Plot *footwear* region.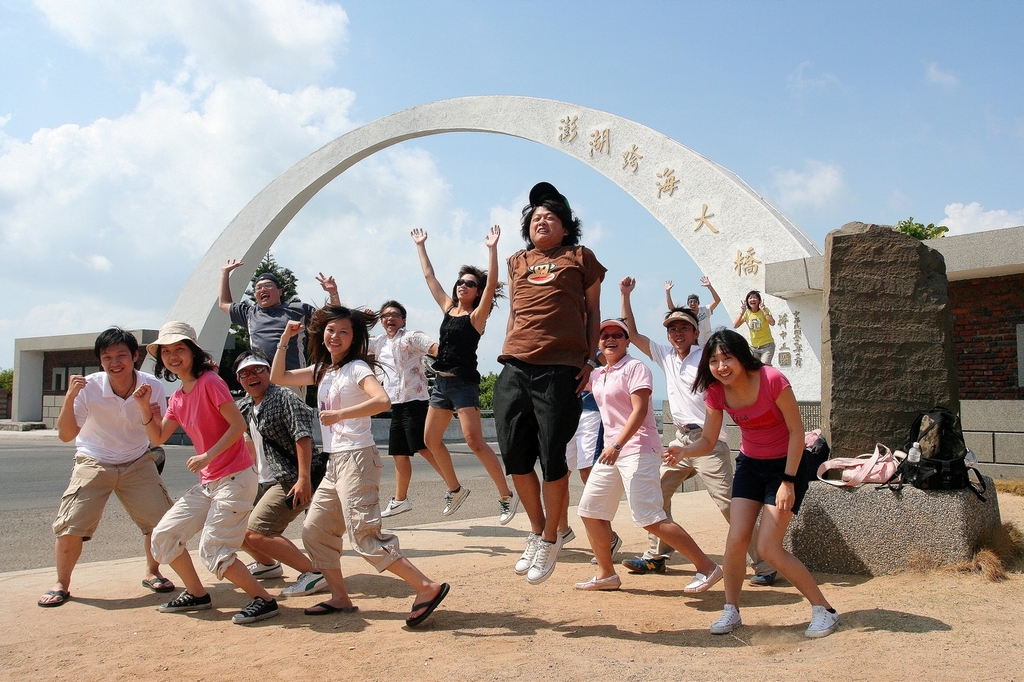
Plotted at [404, 580, 451, 627].
